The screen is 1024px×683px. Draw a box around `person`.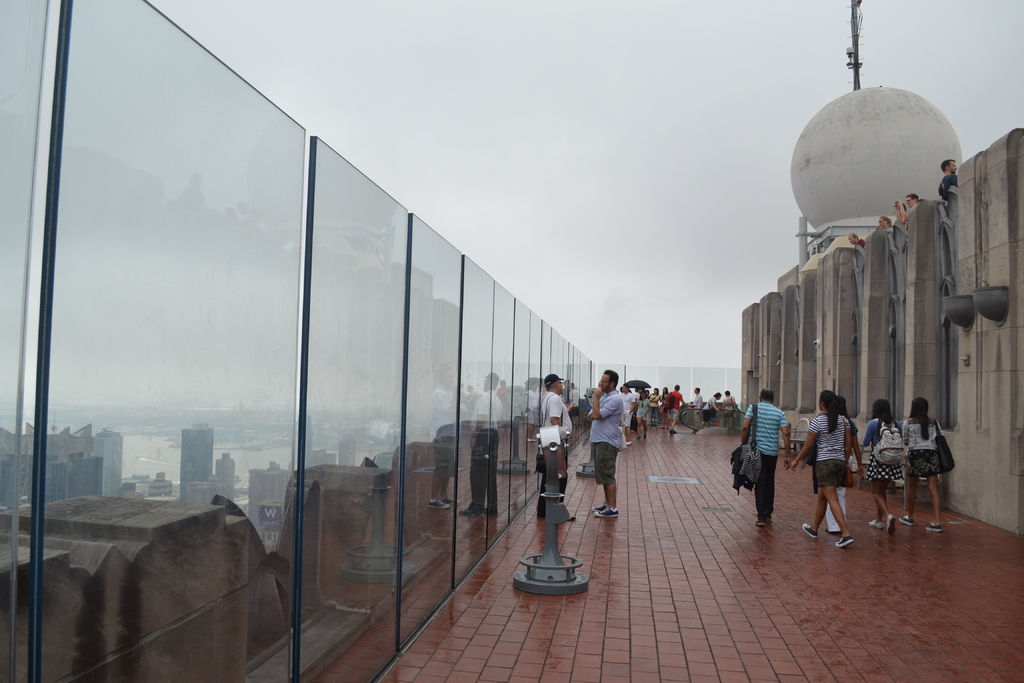
877 216 896 235.
